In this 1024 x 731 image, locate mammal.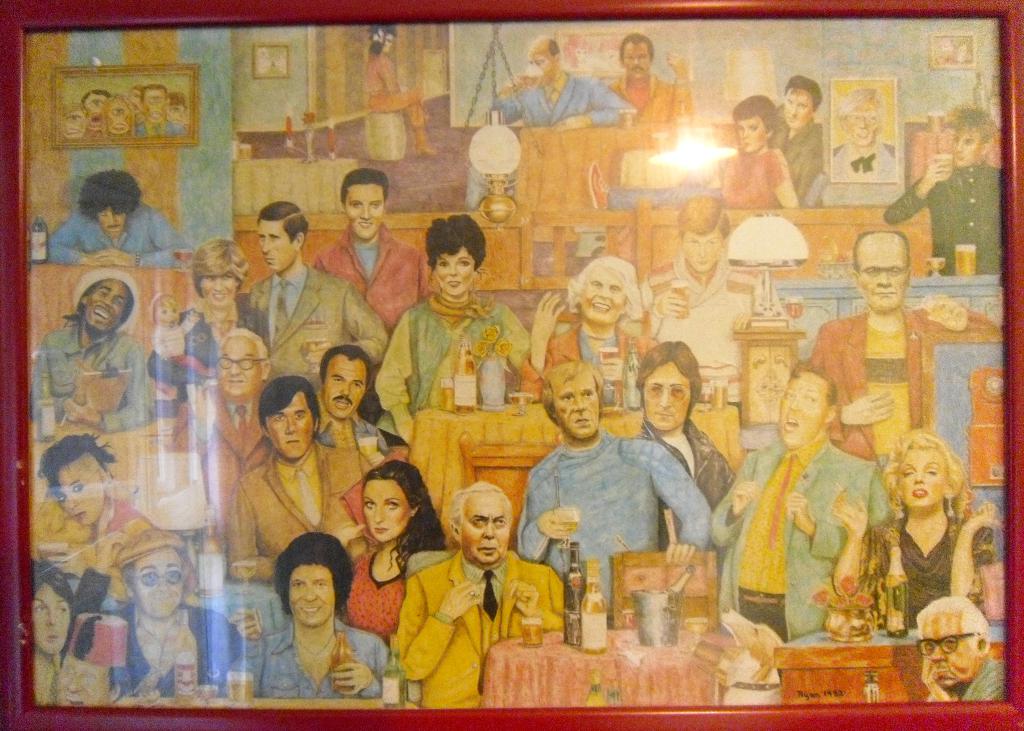
Bounding box: <box>23,267,159,433</box>.
